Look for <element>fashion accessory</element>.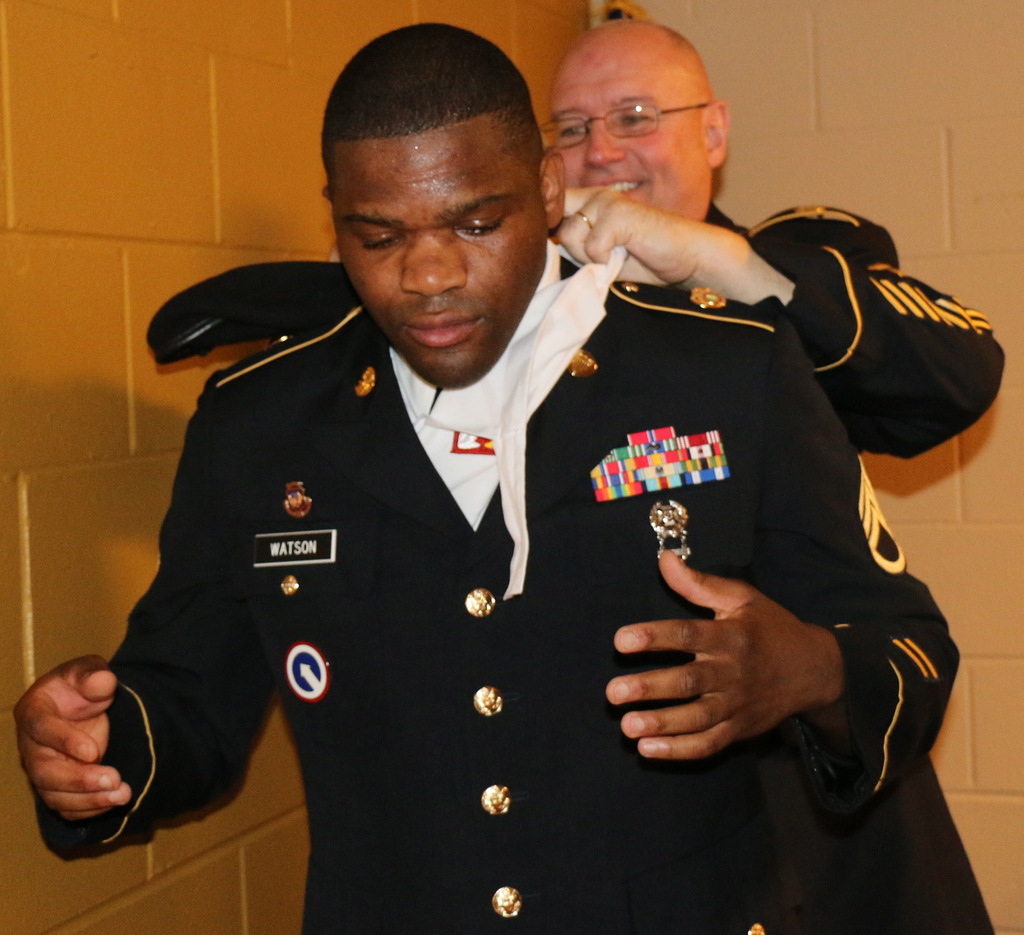
Found: {"left": 569, "top": 350, "right": 598, "bottom": 378}.
